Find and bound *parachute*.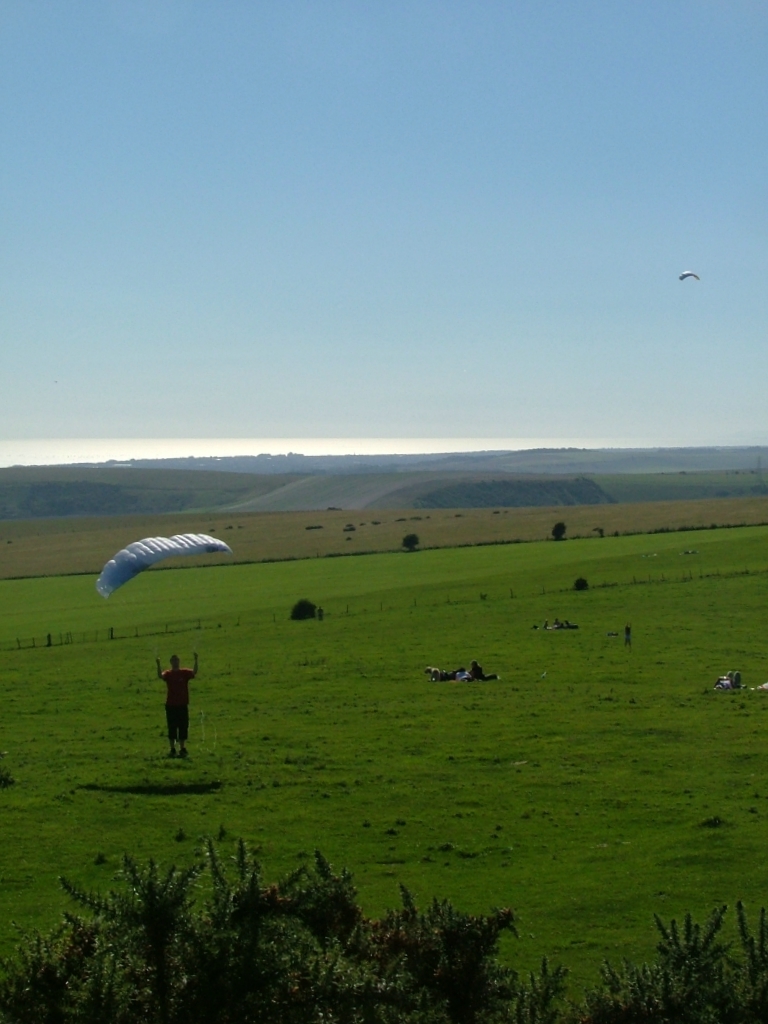
Bound: (679, 267, 698, 278).
